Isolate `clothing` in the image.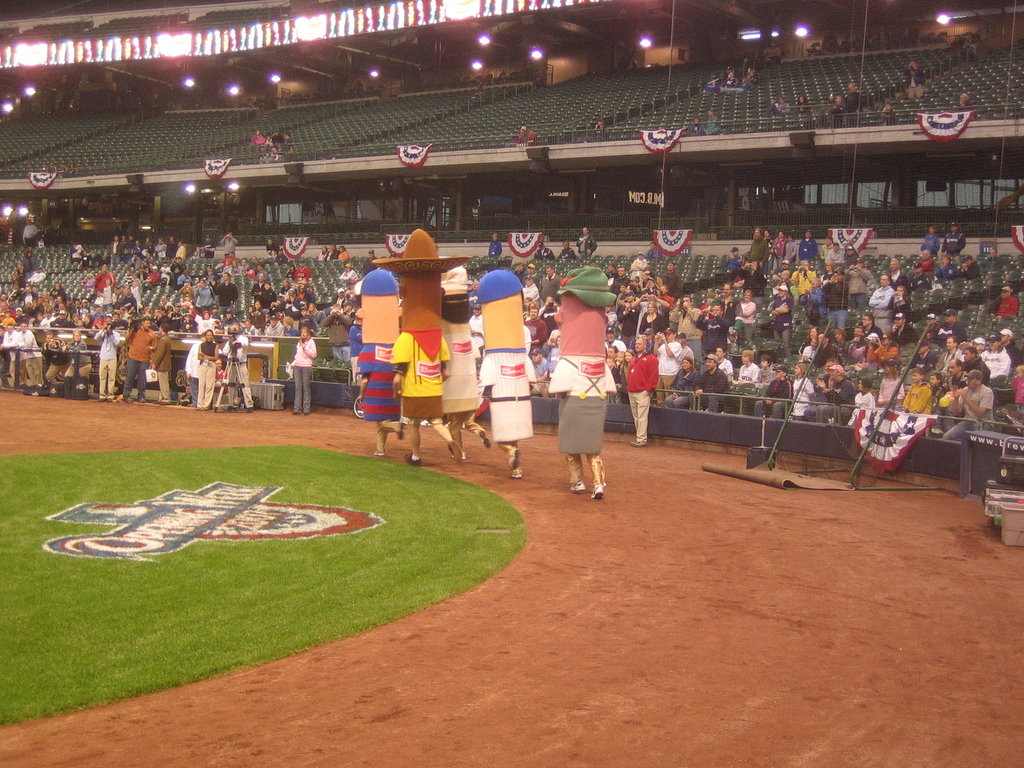
Isolated region: bbox=(547, 352, 619, 456).
